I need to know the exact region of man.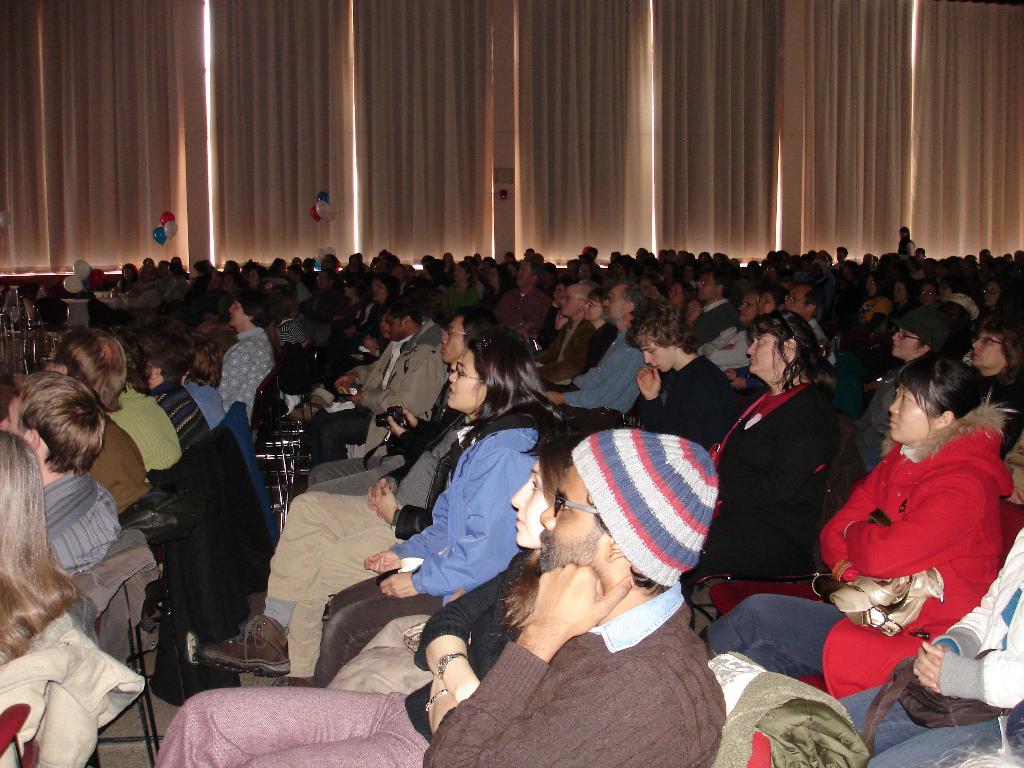
Region: 200:326:528:685.
